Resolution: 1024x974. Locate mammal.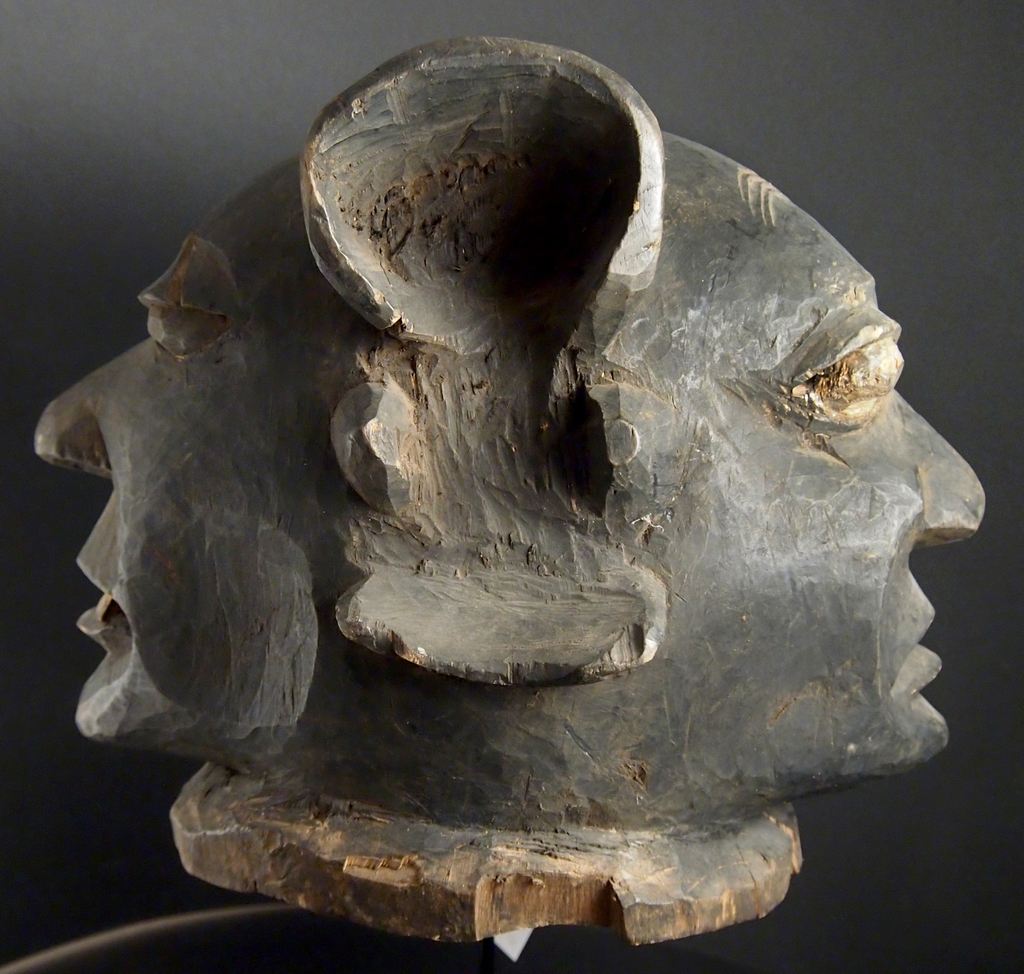
596 124 991 763.
